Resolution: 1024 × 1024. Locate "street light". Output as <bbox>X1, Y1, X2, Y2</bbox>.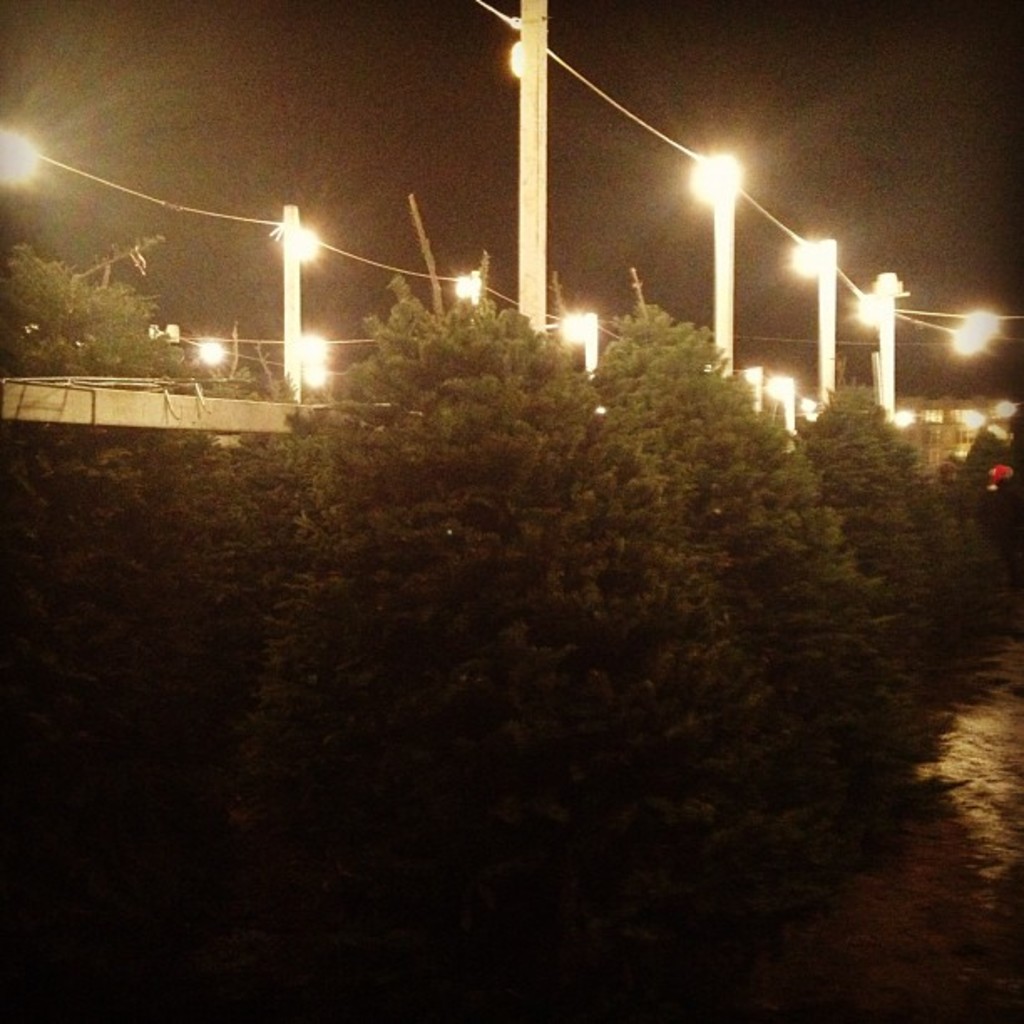
<bbox>0, 107, 42, 196</bbox>.
